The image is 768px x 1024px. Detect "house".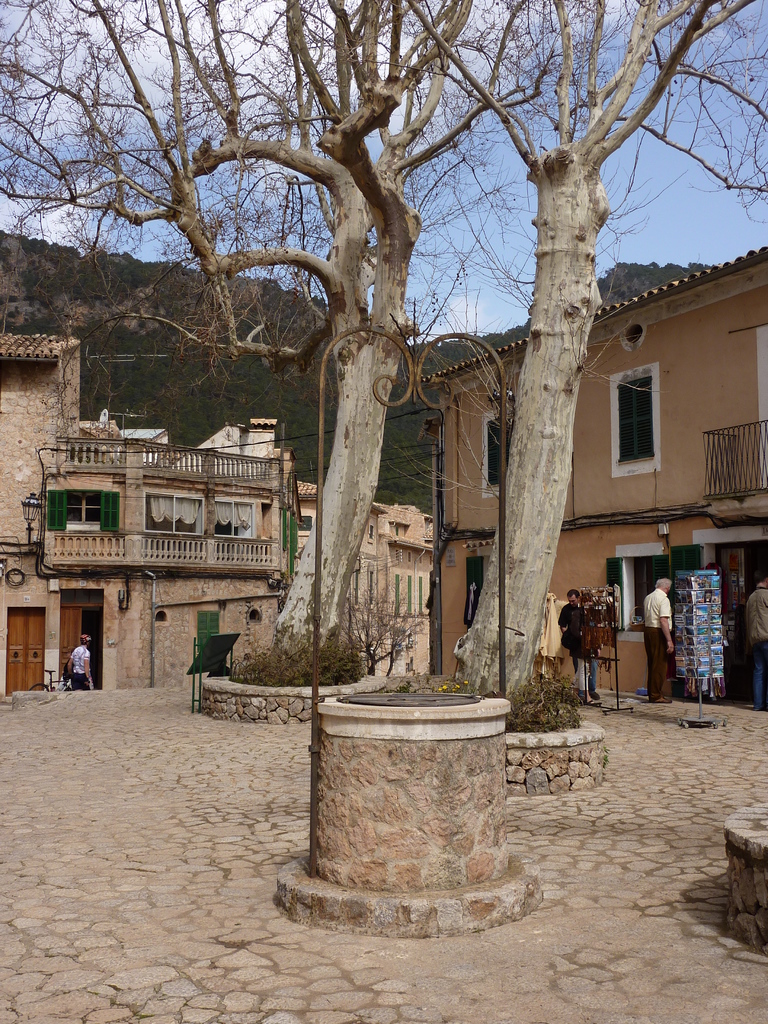
Detection: <region>0, 325, 434, 689</region>.
